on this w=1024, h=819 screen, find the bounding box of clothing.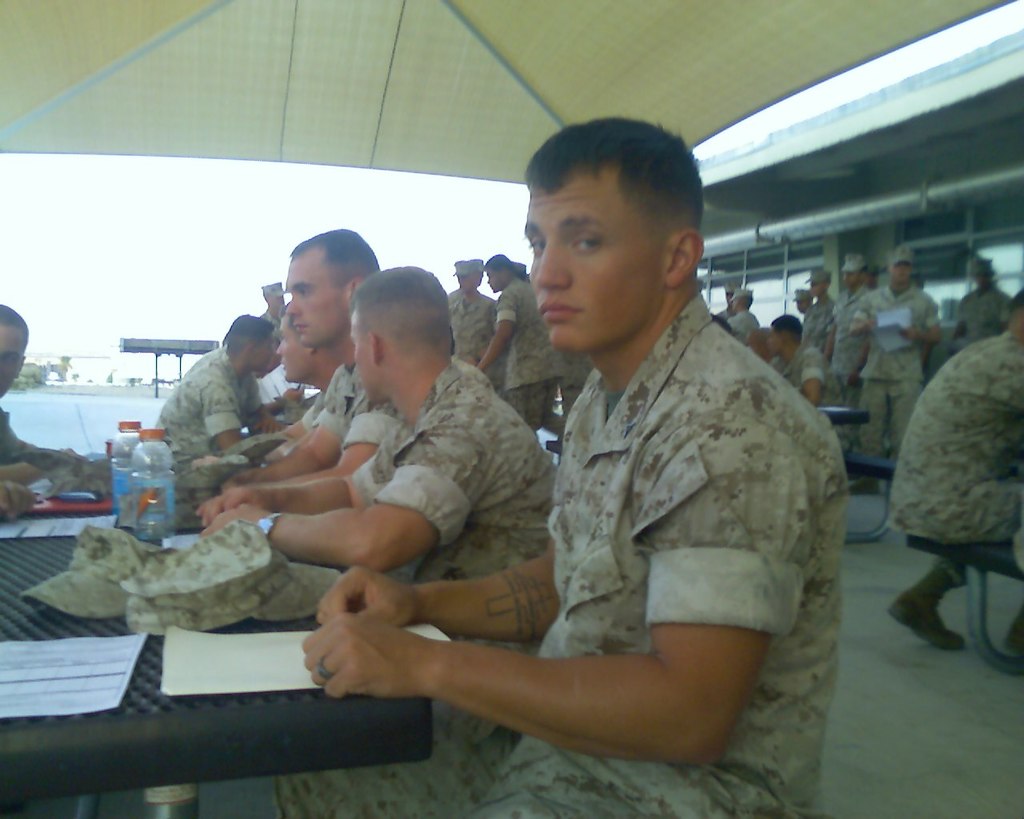
Bounding box: (807, 294, 842, 346).
